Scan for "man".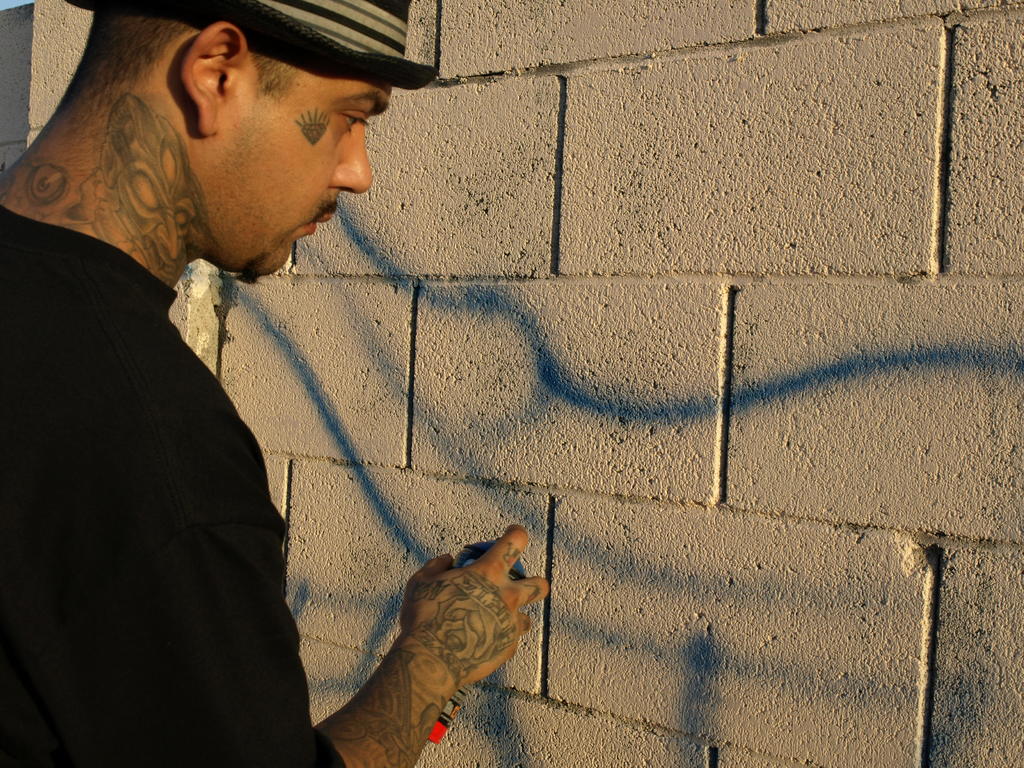
Scan result: (x1=0, y1=0, x2=549, y2=767).
